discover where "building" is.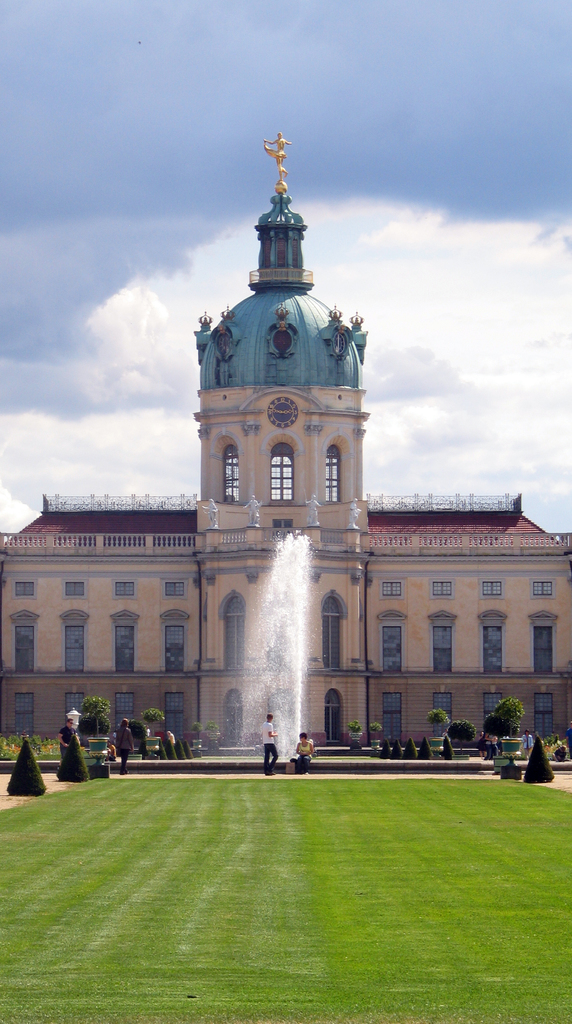
Discovered at crop(0, 134, 571, 755).
